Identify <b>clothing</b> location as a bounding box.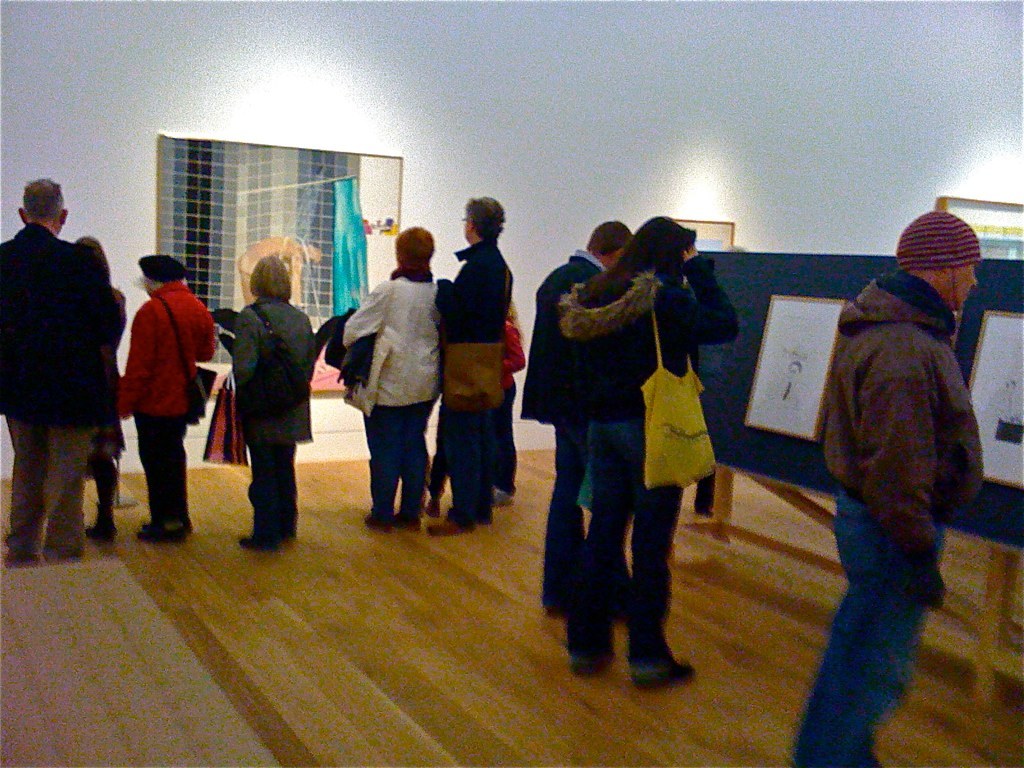
box(436, 235, 512, 341).
